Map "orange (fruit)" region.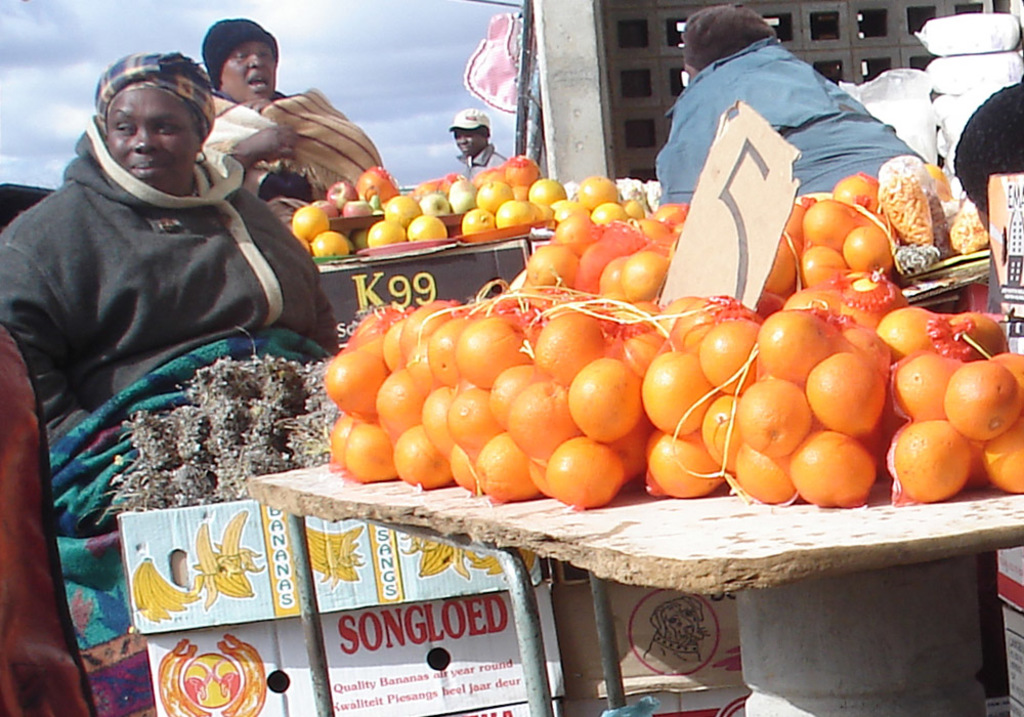
Mapped to l=905, t=366, r=967, b=416.
